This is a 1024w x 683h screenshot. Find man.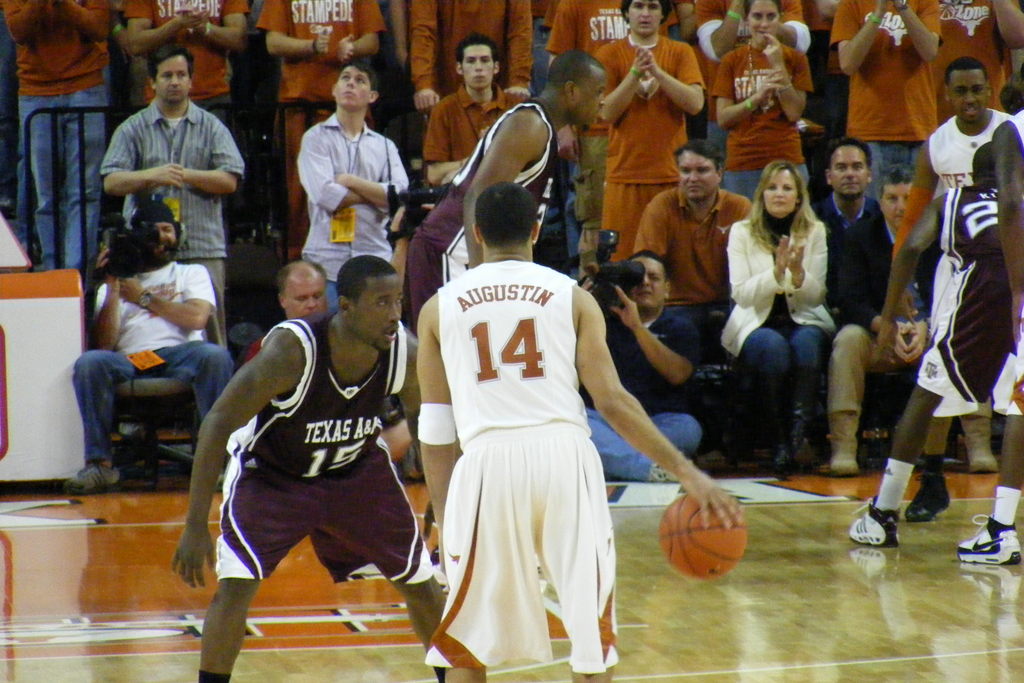
Bounding box: BBox(577, 253, 703, 488).
